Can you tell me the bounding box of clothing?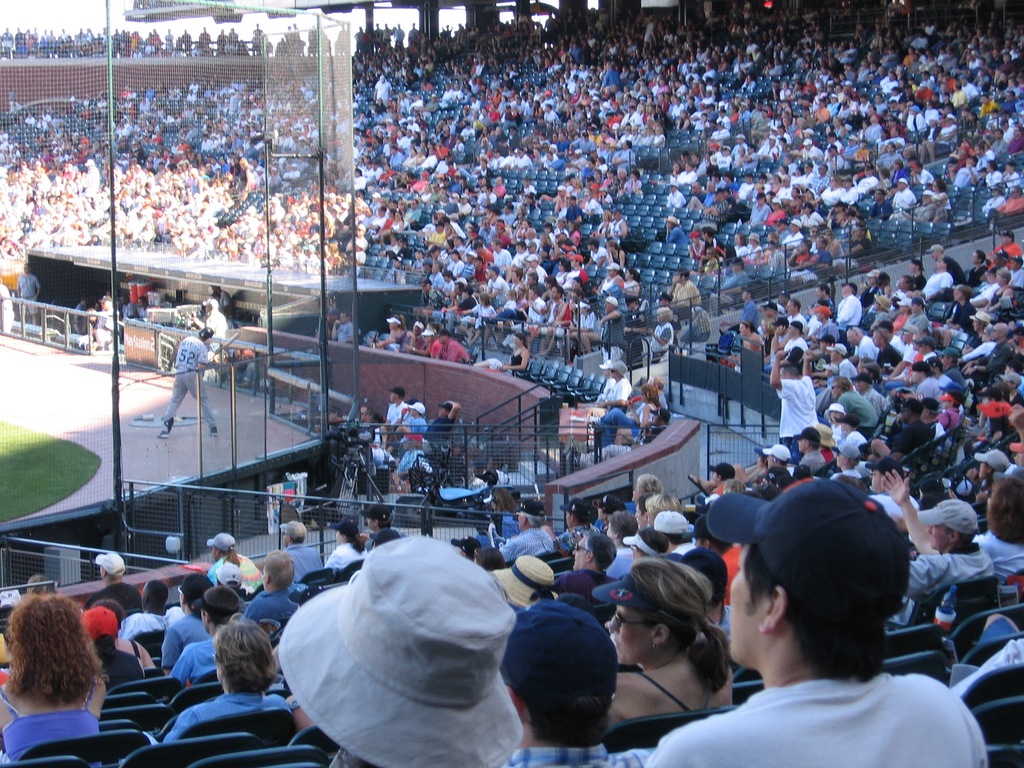
box=[941, 300, 976, 336].
